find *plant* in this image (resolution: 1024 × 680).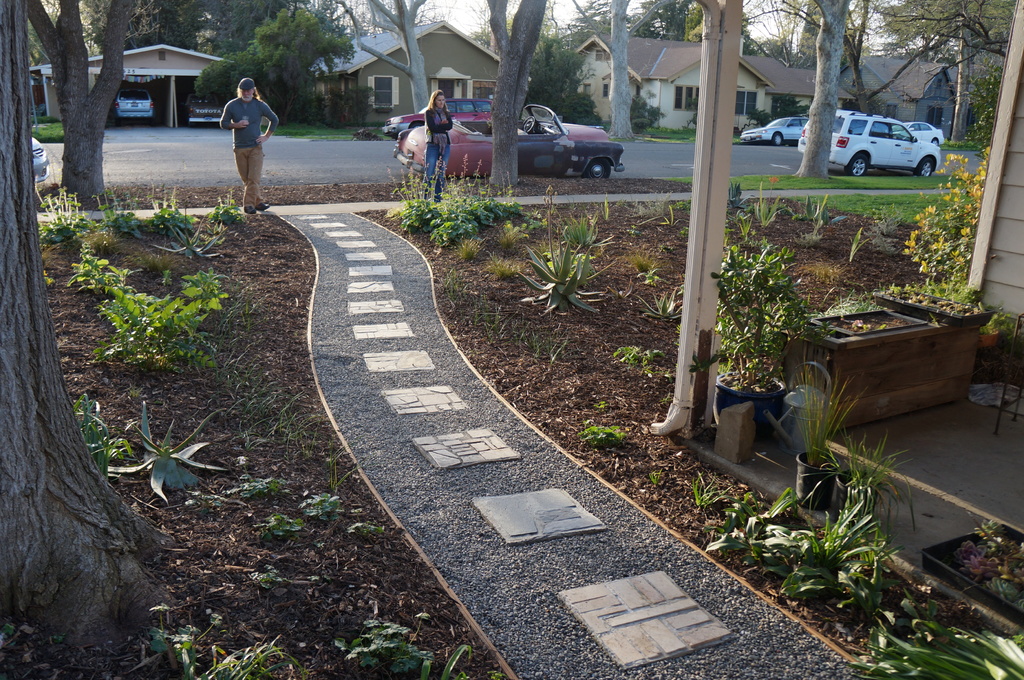
l=646, t=471, r=668, b=491.
